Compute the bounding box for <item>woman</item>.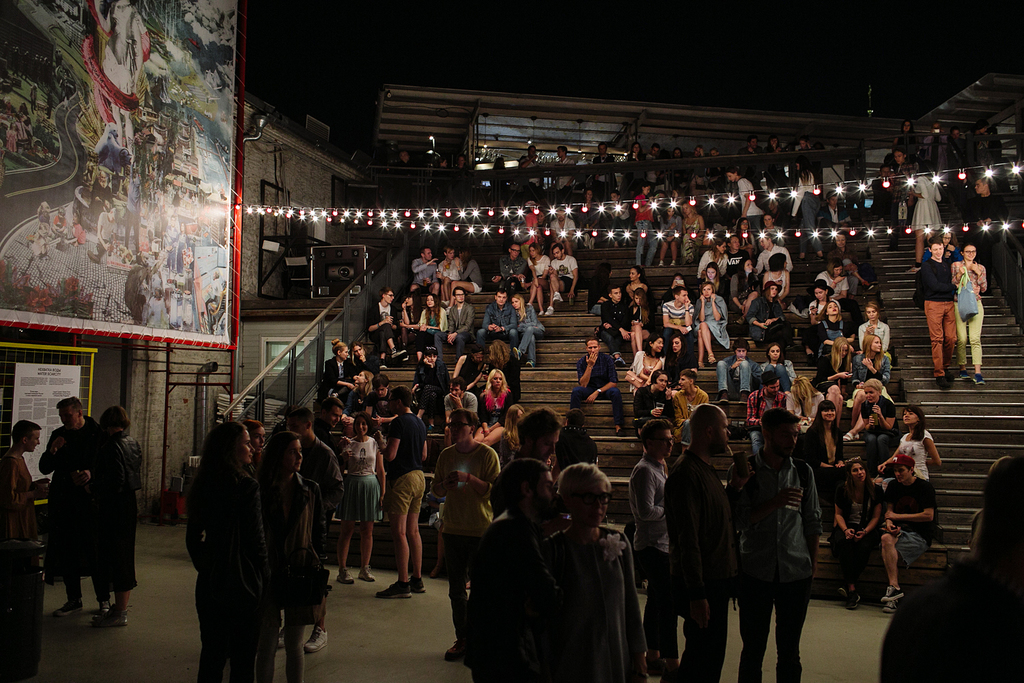
623/262/646/298.
